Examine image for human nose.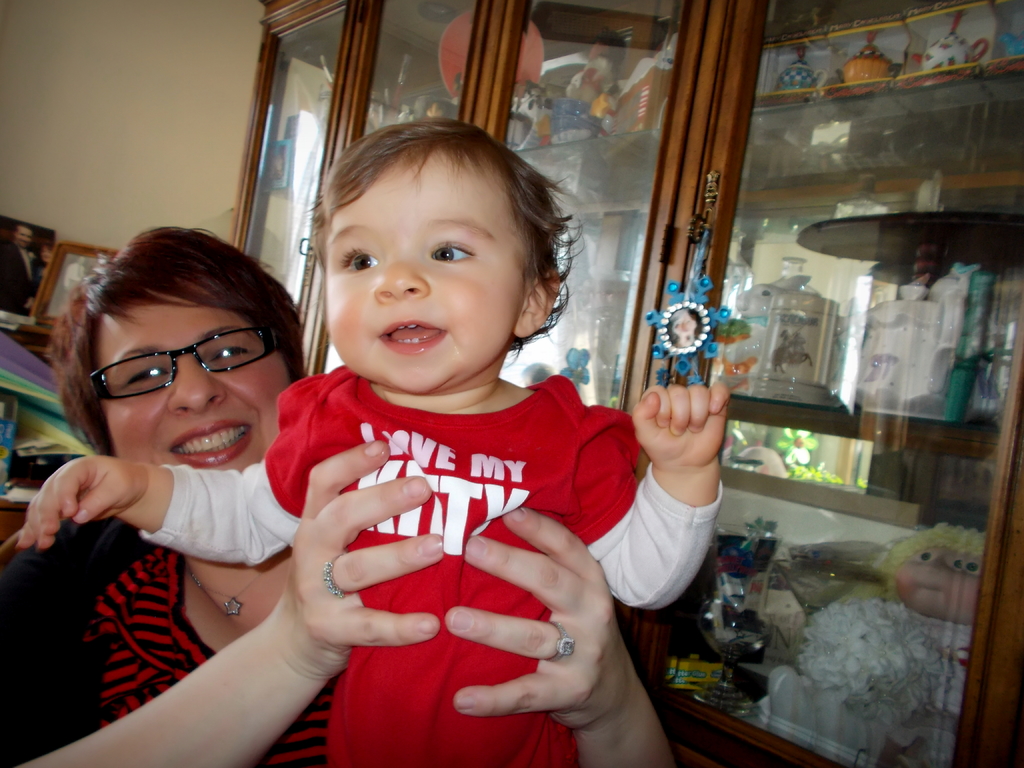
Examination result: x1=166, y1=352, x2=227, y2=415.
